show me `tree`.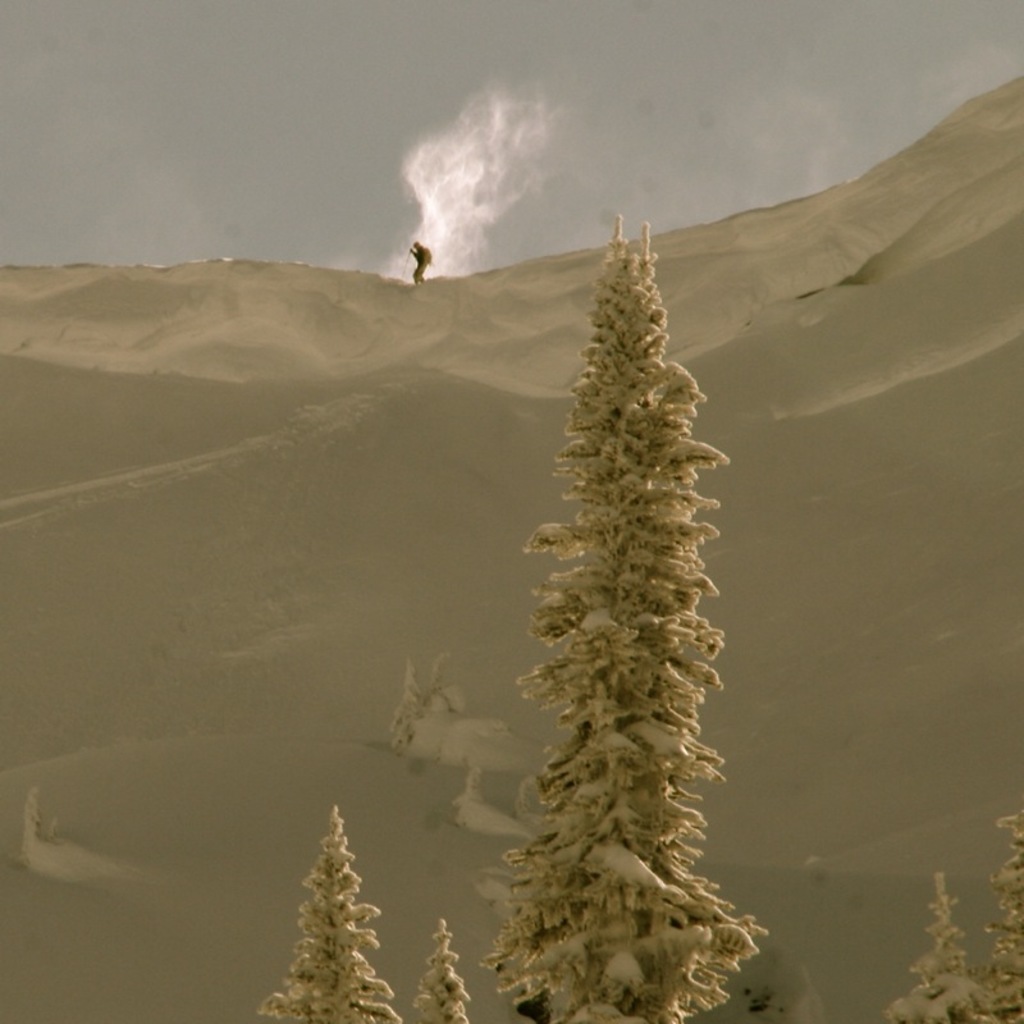
`tree` is here: detection(412, 920, 475, 1023).
